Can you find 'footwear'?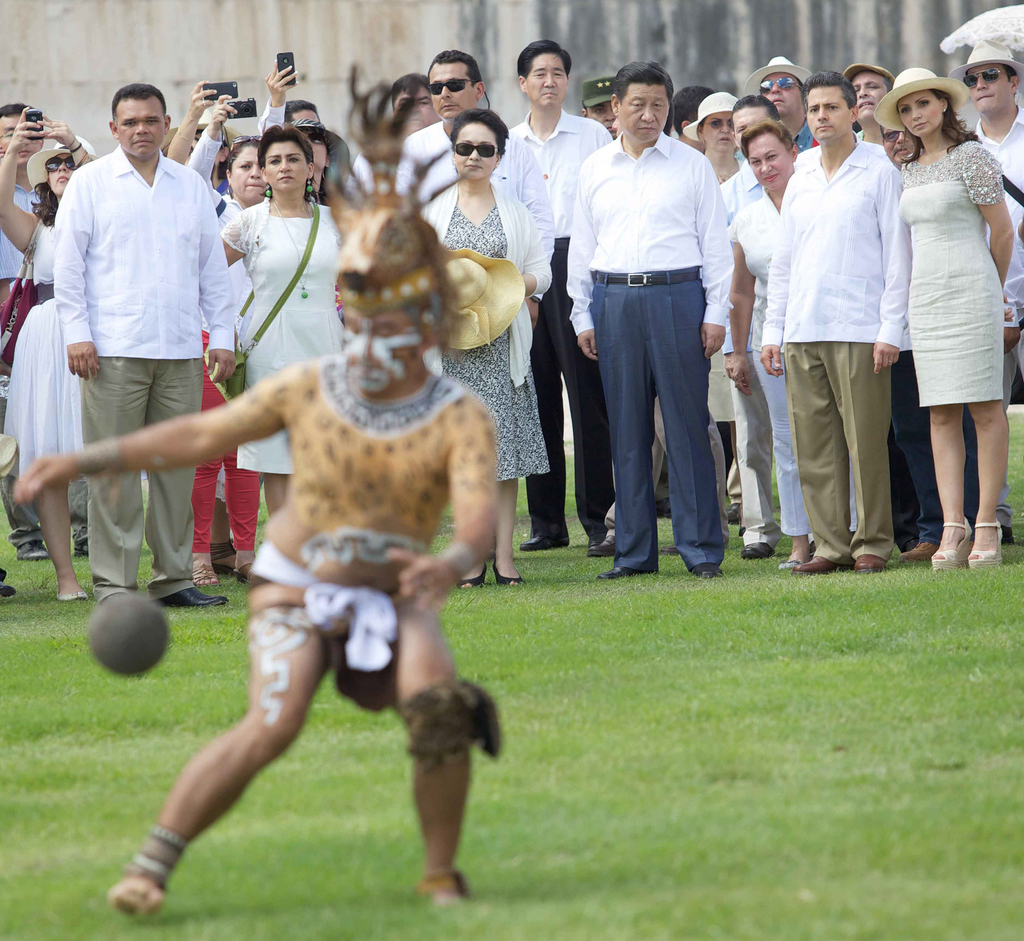
Yes, bounding box: rect(17, 545, 47, 560).
